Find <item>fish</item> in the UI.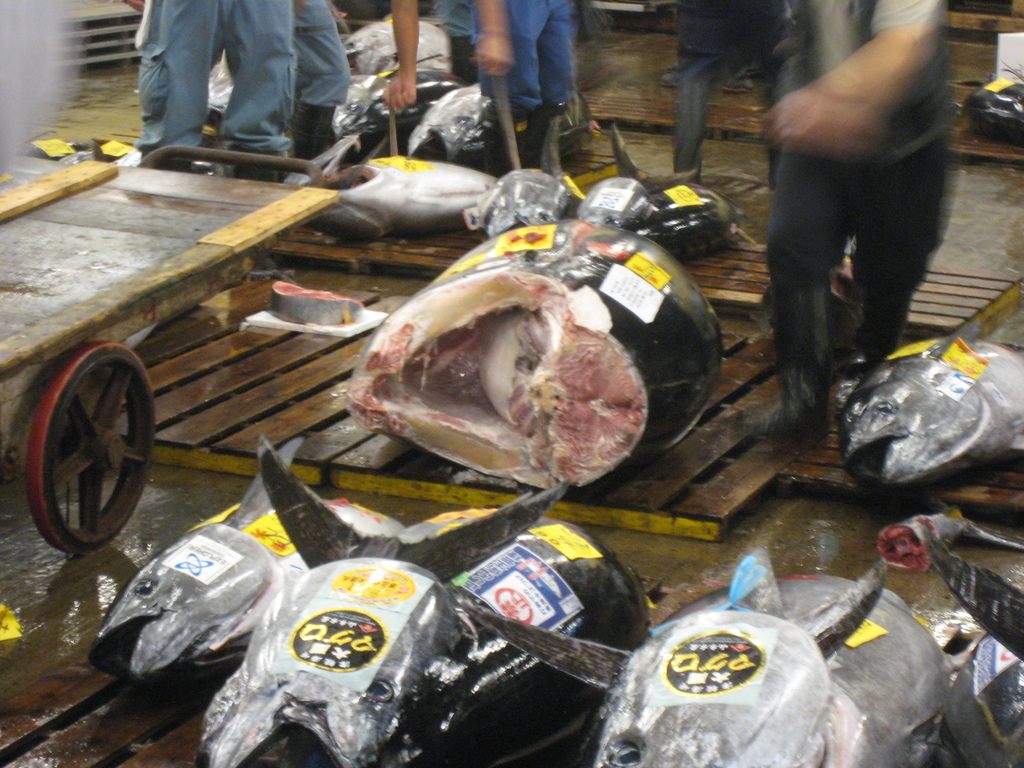
UI element at crop(291, 147, 516, 243).
